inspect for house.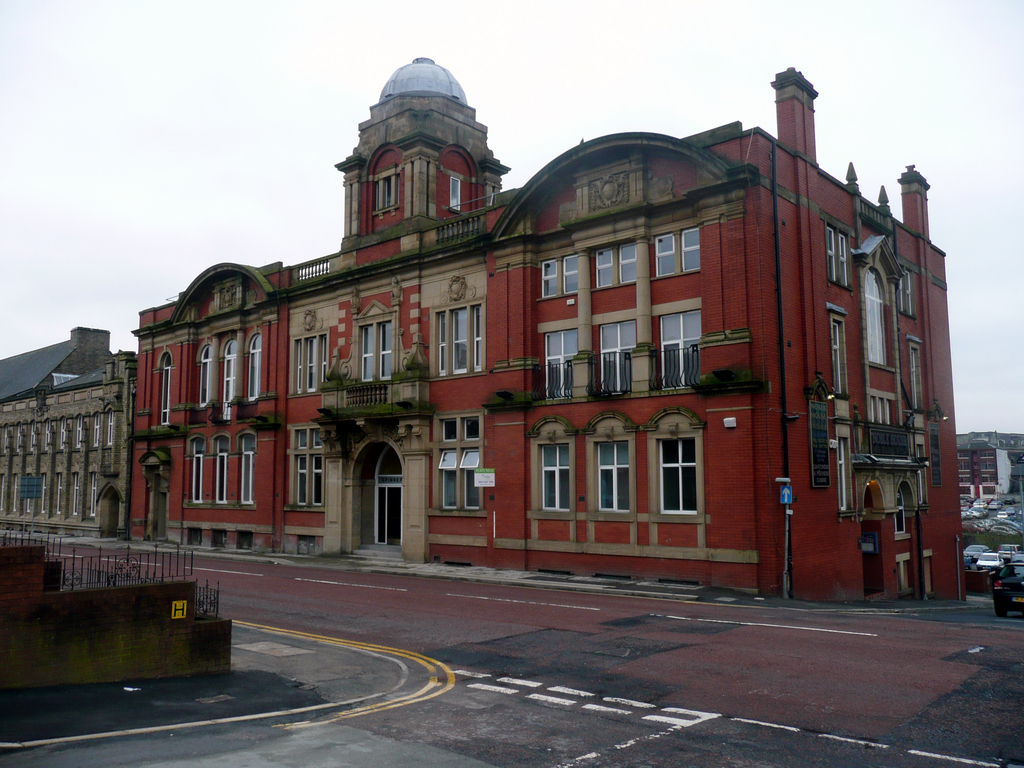
Inspection: box(127, 53, 970, 600).
